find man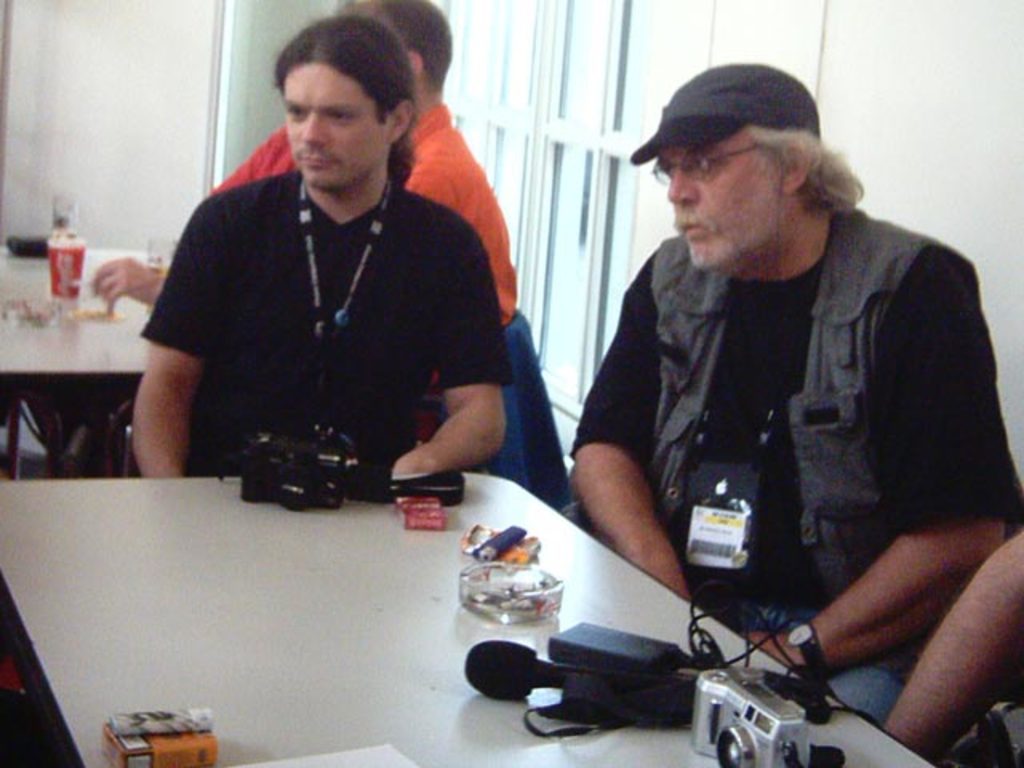
region(82, 0, 522, 440)
